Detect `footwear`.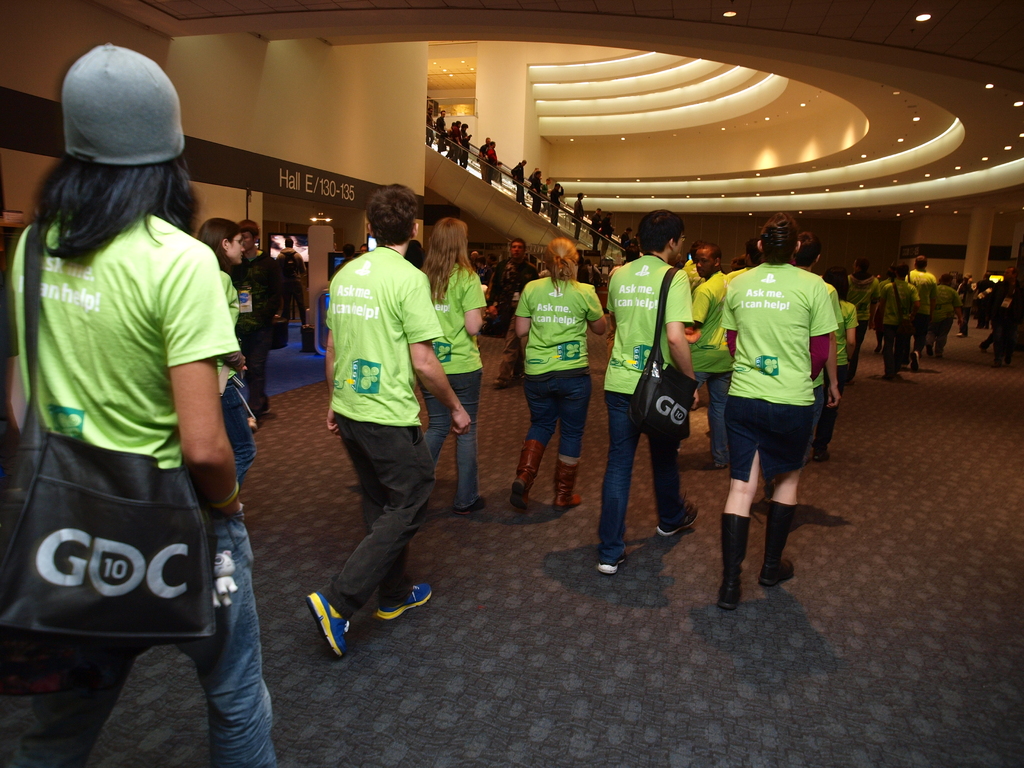
Detected at detection(813, 448, 830, 465).
